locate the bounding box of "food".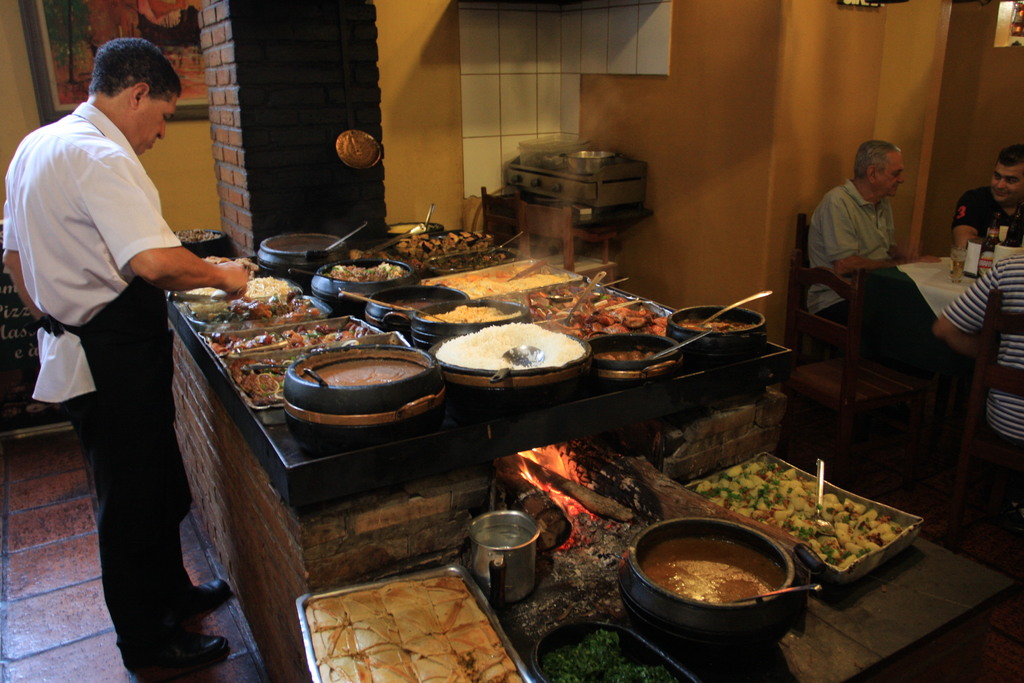
Bounding box: [647,521,820,639].
